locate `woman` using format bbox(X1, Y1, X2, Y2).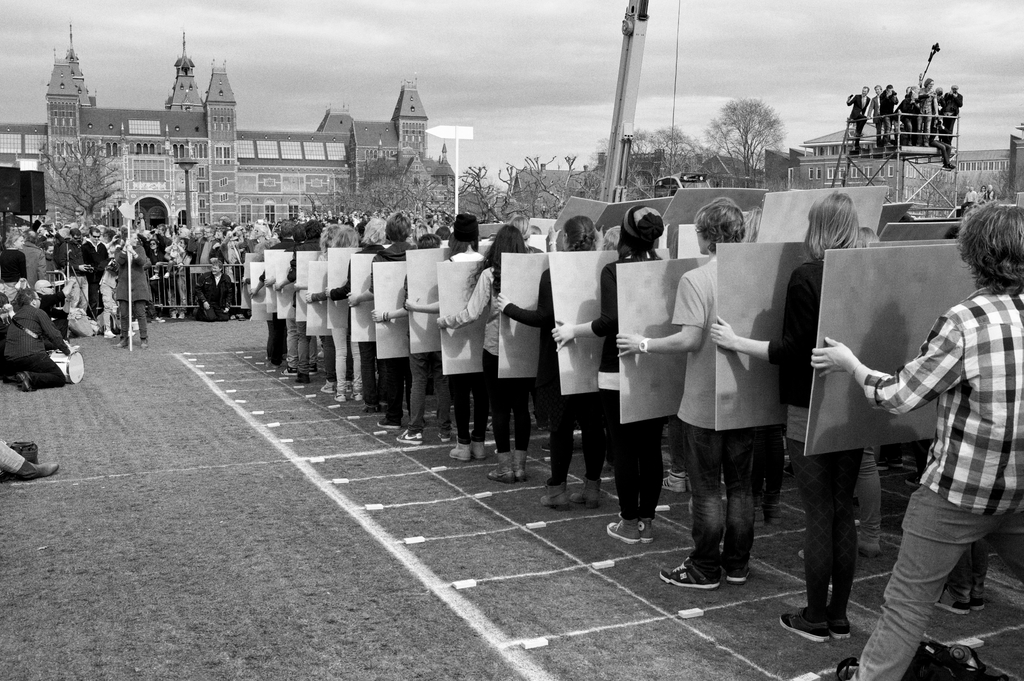
bbox(247, 223, 266, 252).
